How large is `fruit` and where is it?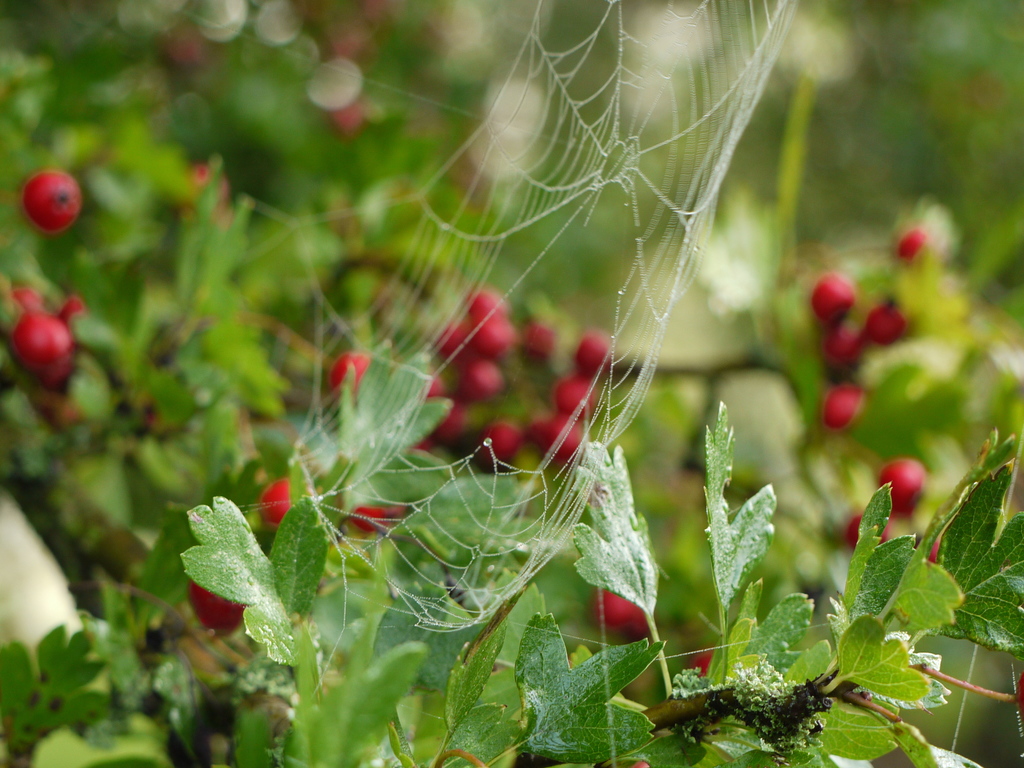
Bounding box: rect(575, 331, 609, 375).
